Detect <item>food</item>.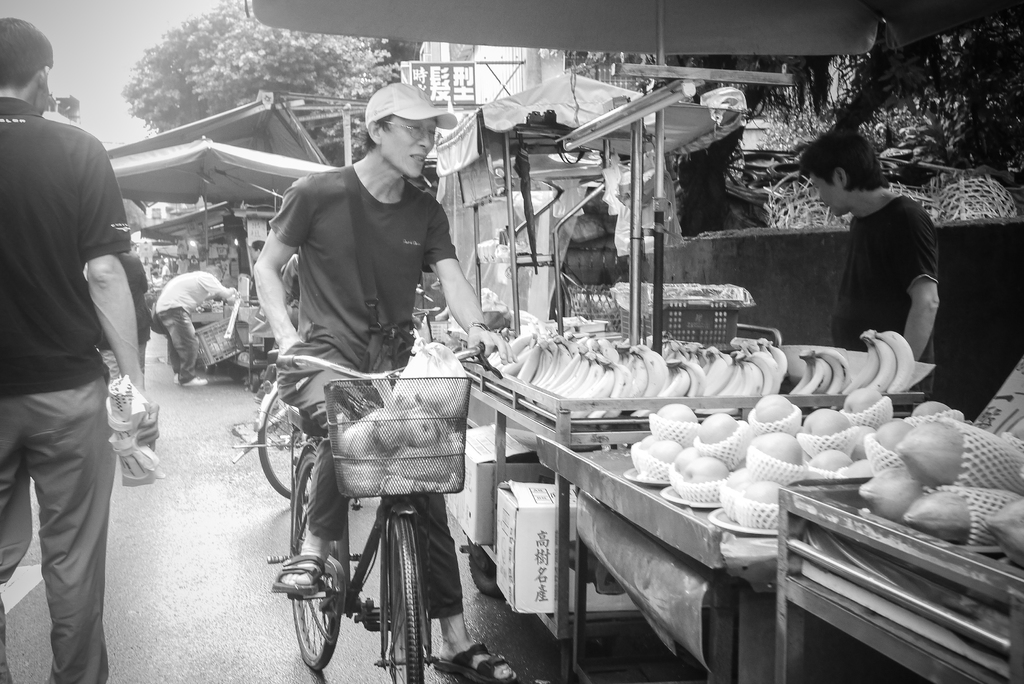
Detected at crop(912, 398, 954, 421).
